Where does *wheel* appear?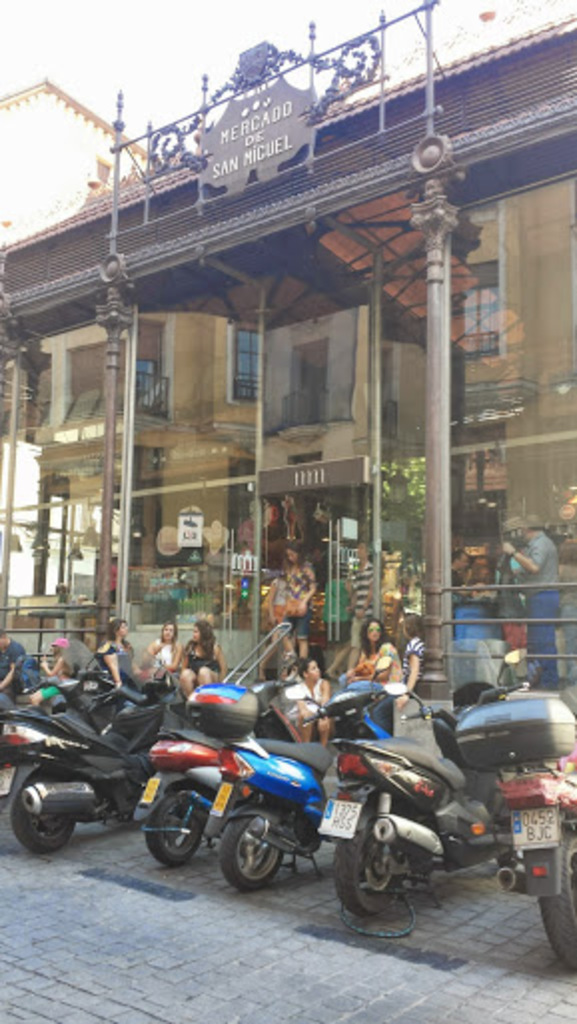
Appears at 323 820 397 916.
